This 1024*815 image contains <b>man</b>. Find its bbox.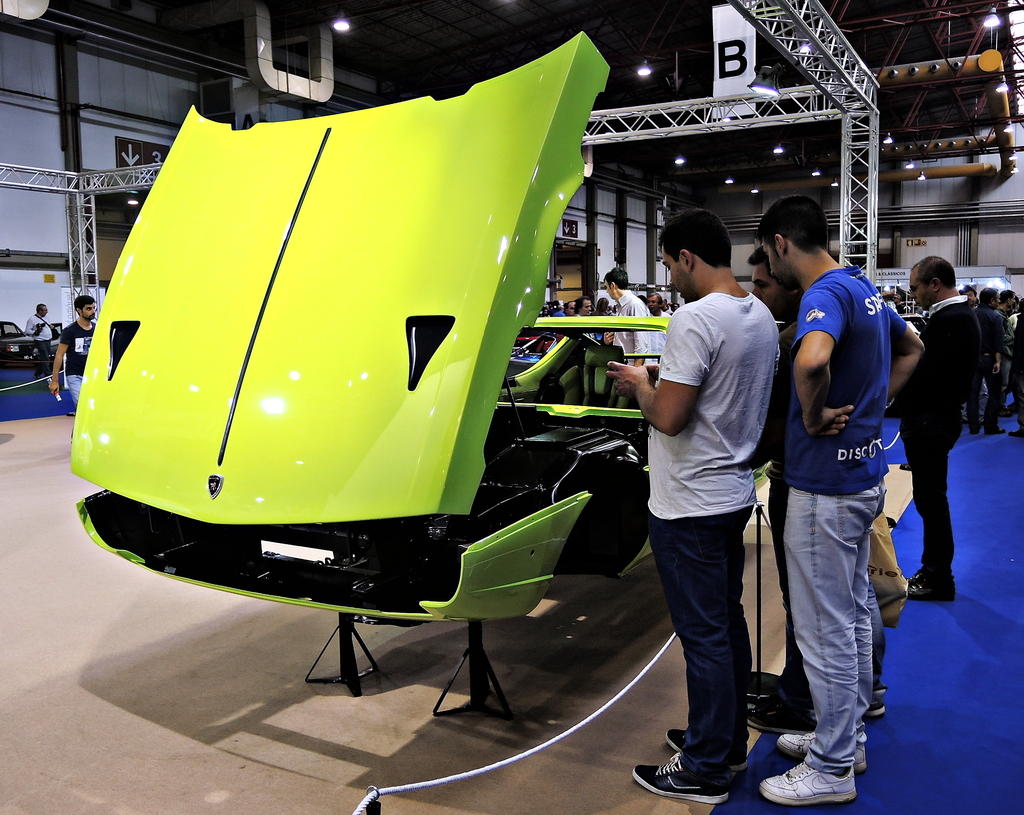
BBox(599, 269, 646, 368).
